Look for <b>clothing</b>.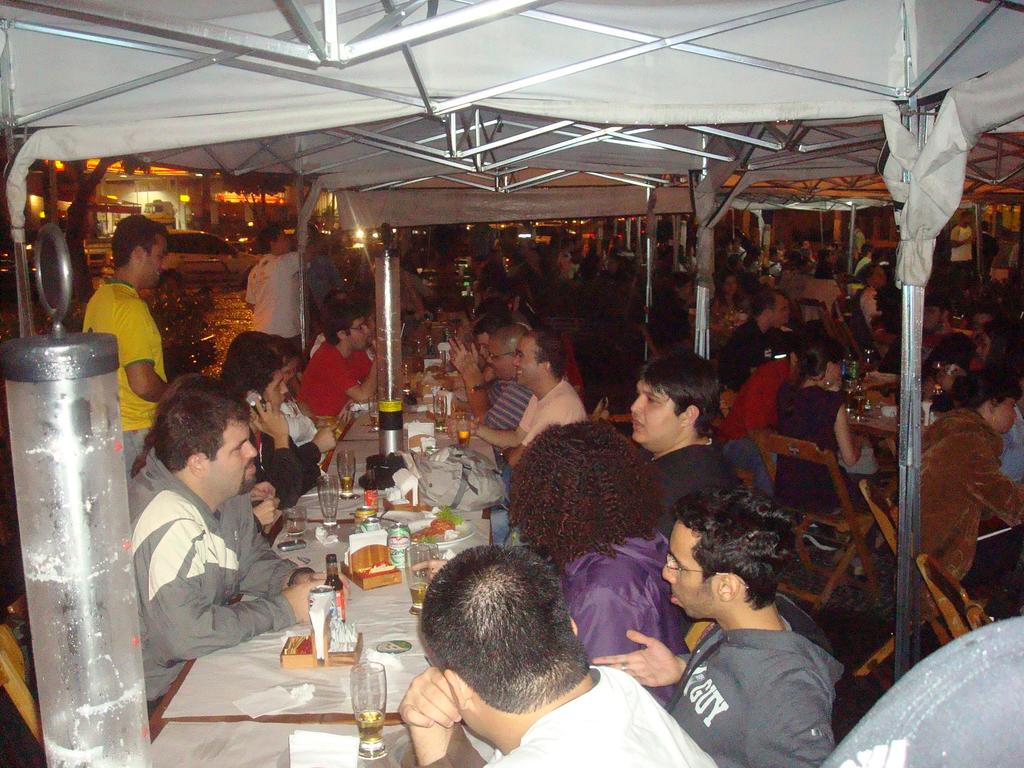
Found: 307/259/339/318.
